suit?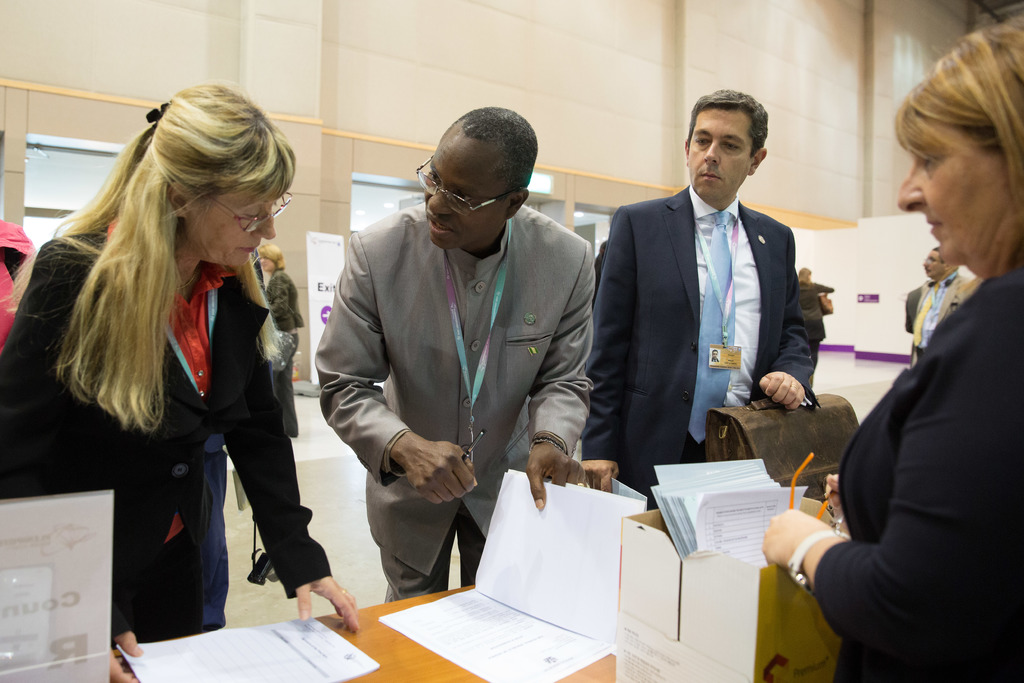
rect(812, 255, 1023, 682)
